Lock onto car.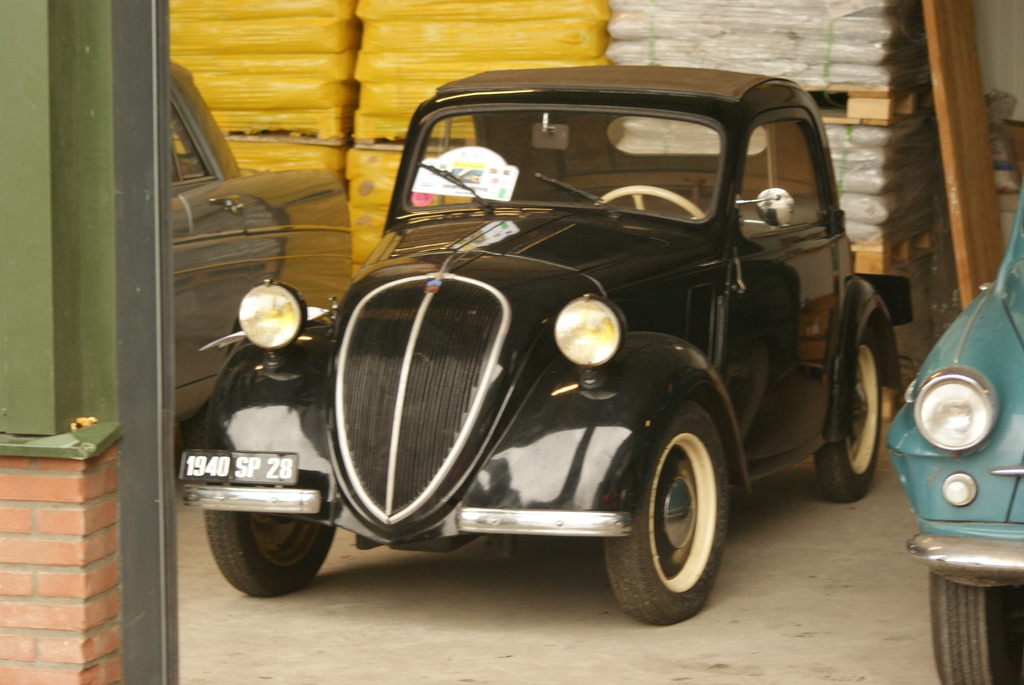
Locked: locate(170, 53, 374, 436).
